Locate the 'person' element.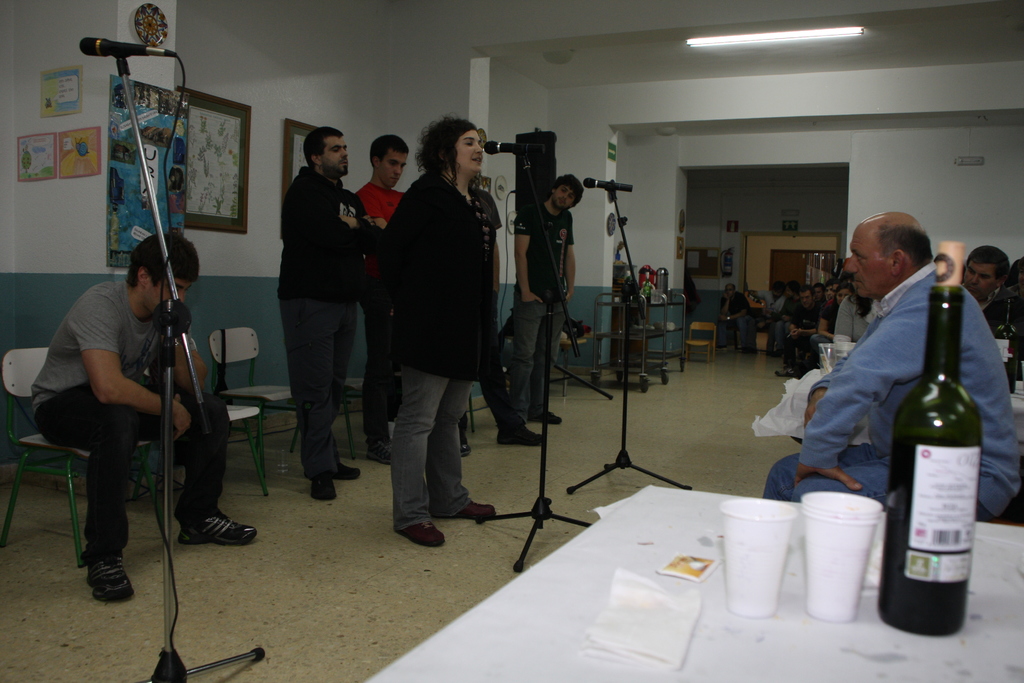
Element bbox: select_region(773, 214, 1014, 519).
